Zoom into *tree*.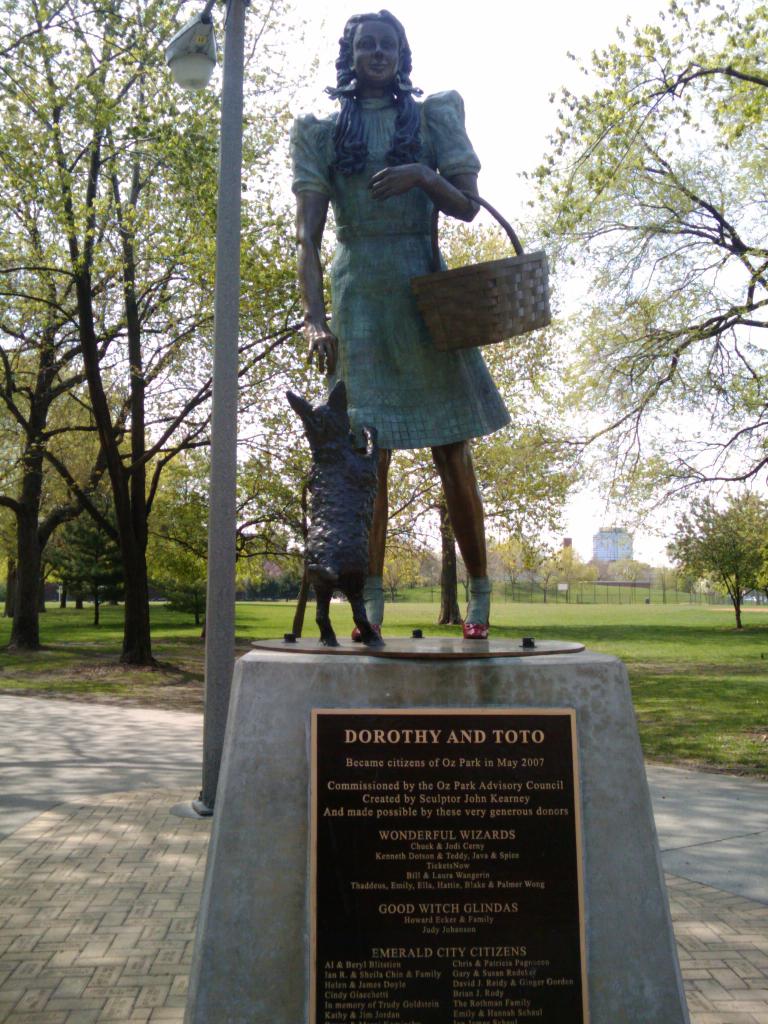
Zoom target: (left=56, top=483, right=131, bottom=625).
